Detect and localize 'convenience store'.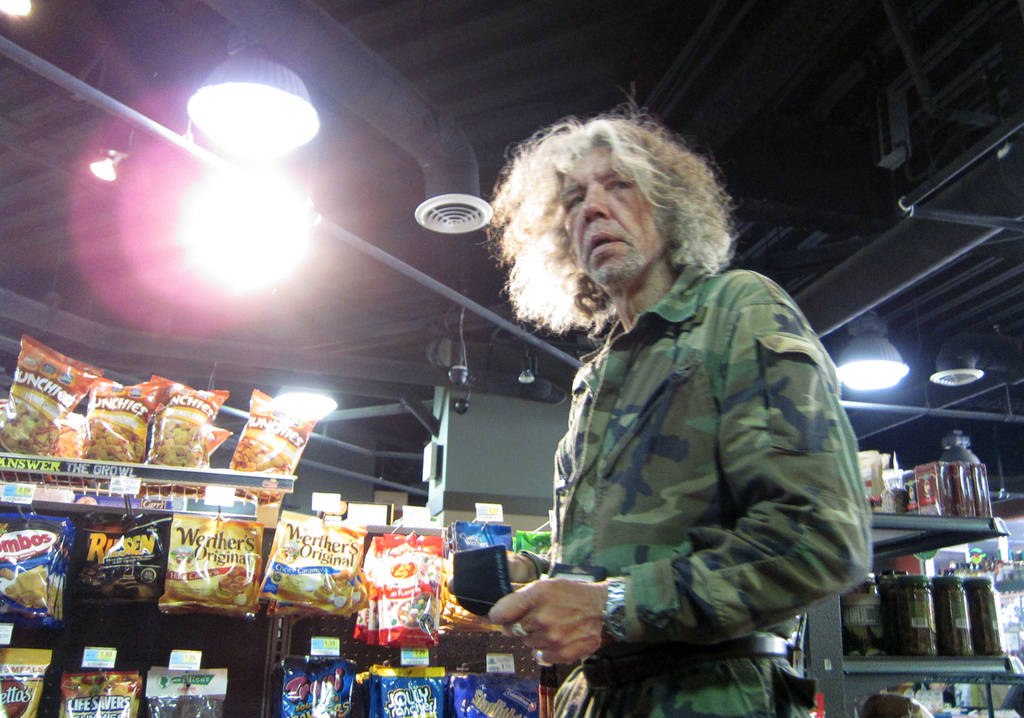
Localized at pyautogui.locateOnScreen(0, 31, 1023, 717).
